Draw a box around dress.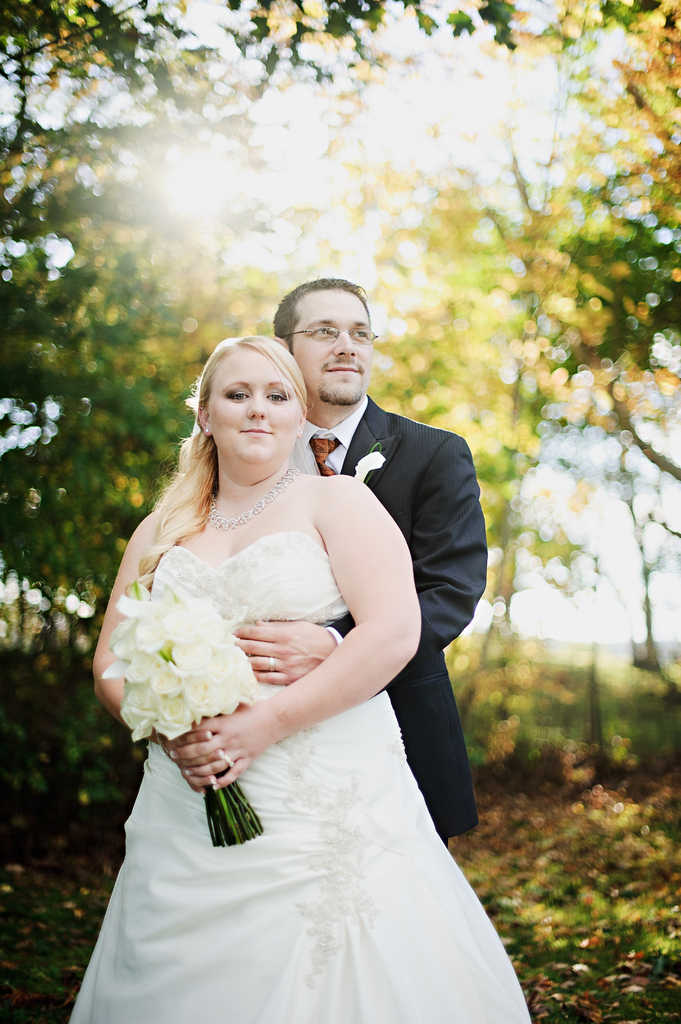
{"left": 68, "top": 536, "right": 525, "bottom": 1023}.
